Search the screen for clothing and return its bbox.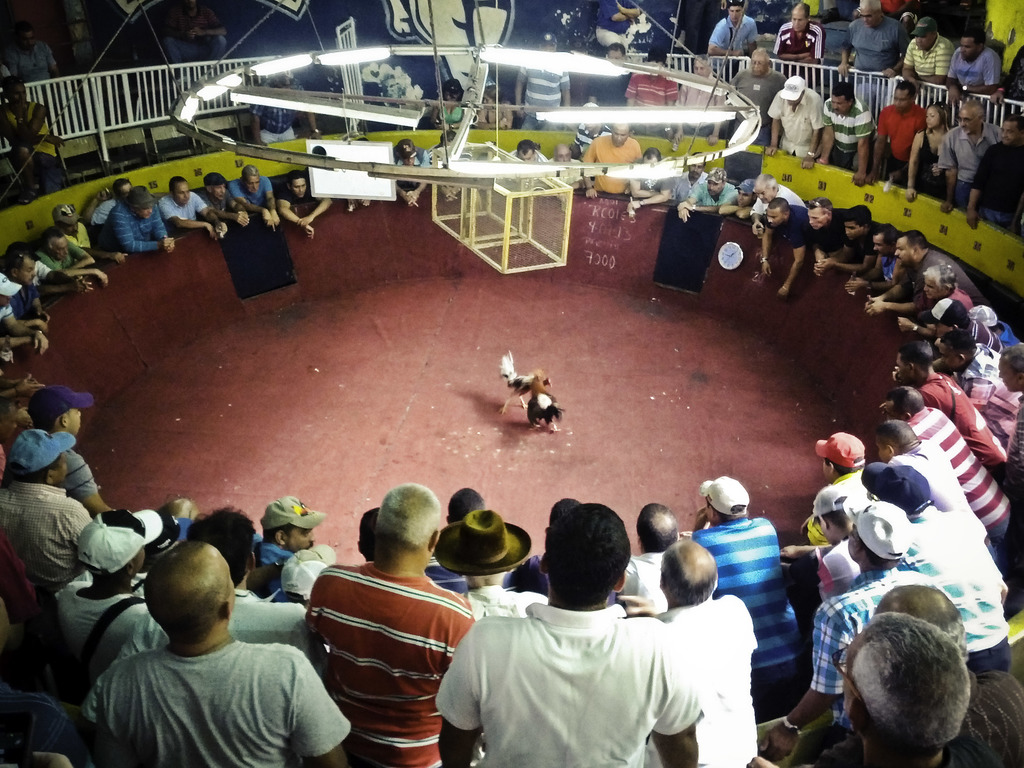
Found: box(776, 22, 823, 56).
